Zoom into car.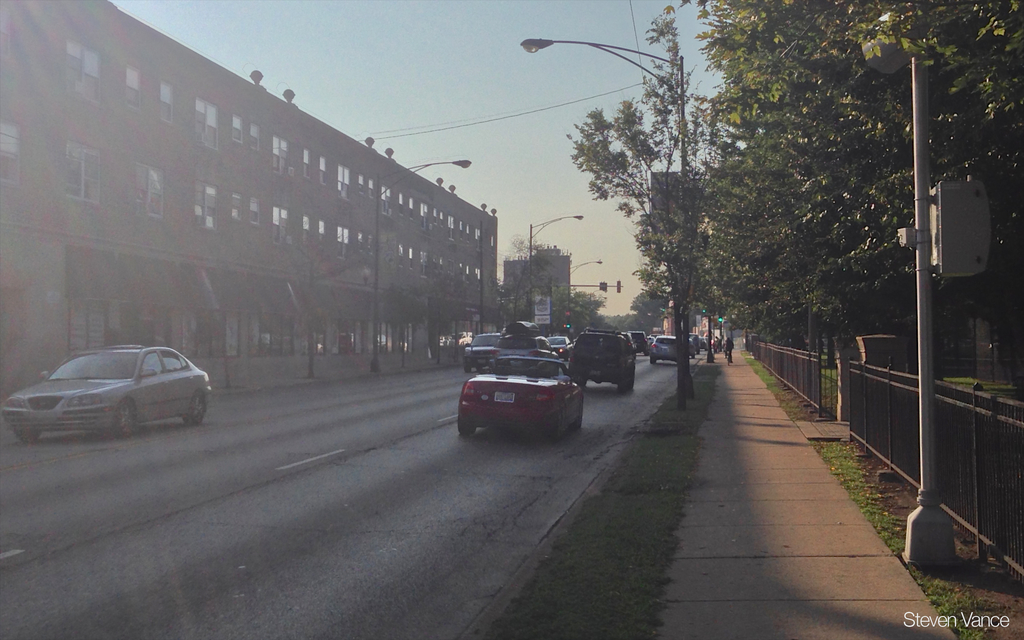
Zoom target: 650:335:680:365.
